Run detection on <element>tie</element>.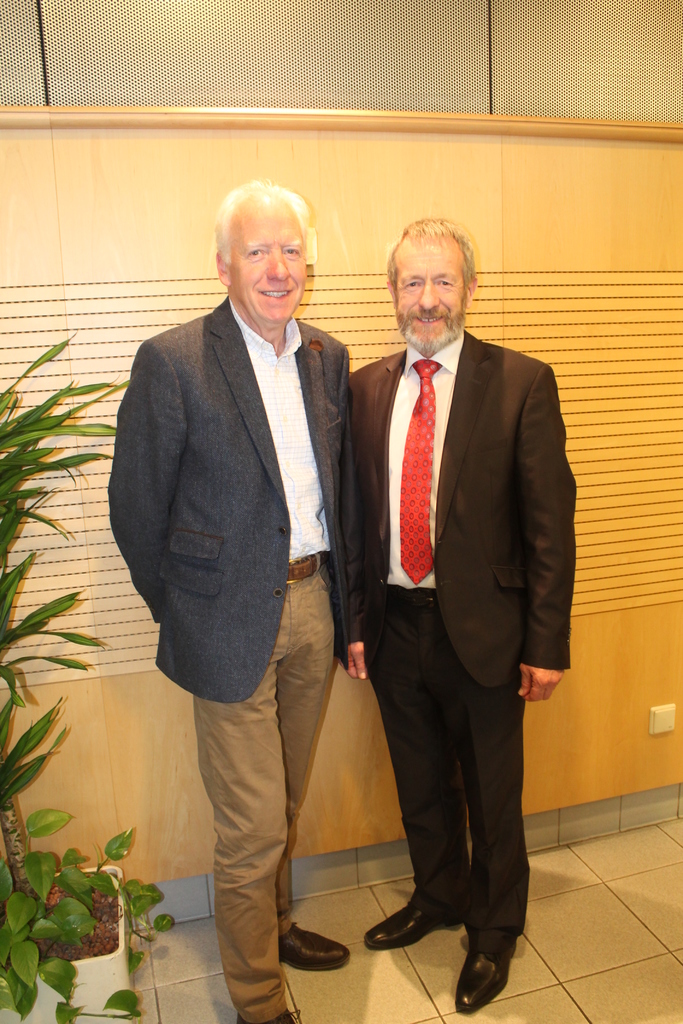
Result: l=397, t=357, r=442, b=588.
